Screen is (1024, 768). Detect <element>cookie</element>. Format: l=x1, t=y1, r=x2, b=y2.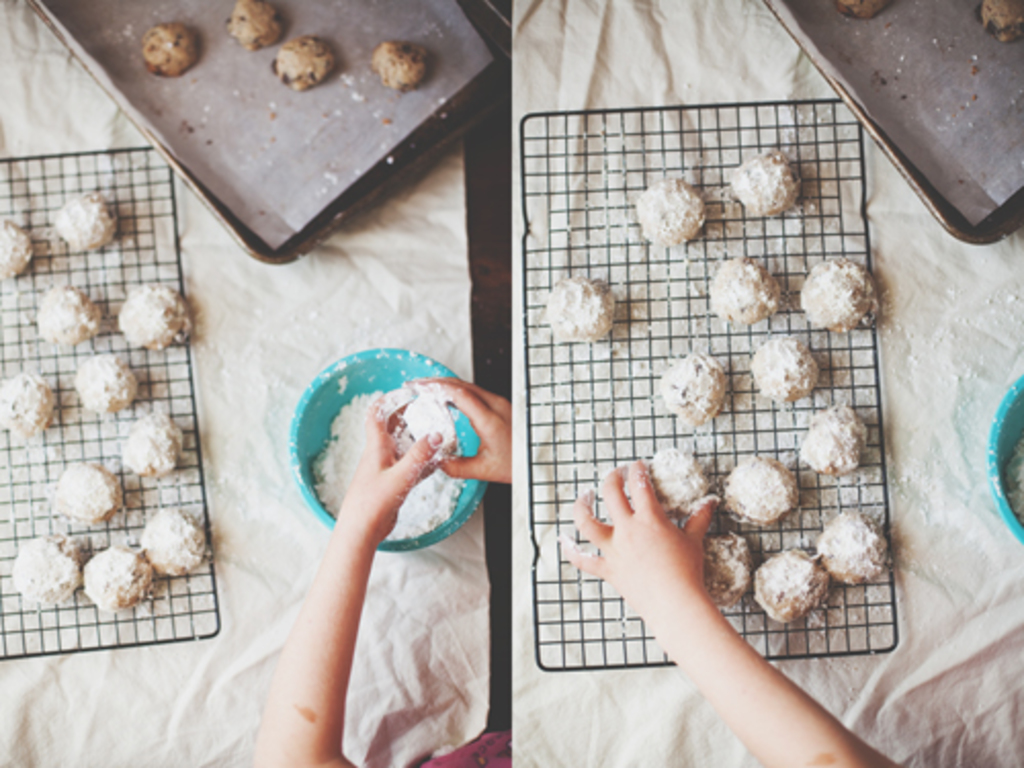
l=645, t=442, r=709, b=510.
